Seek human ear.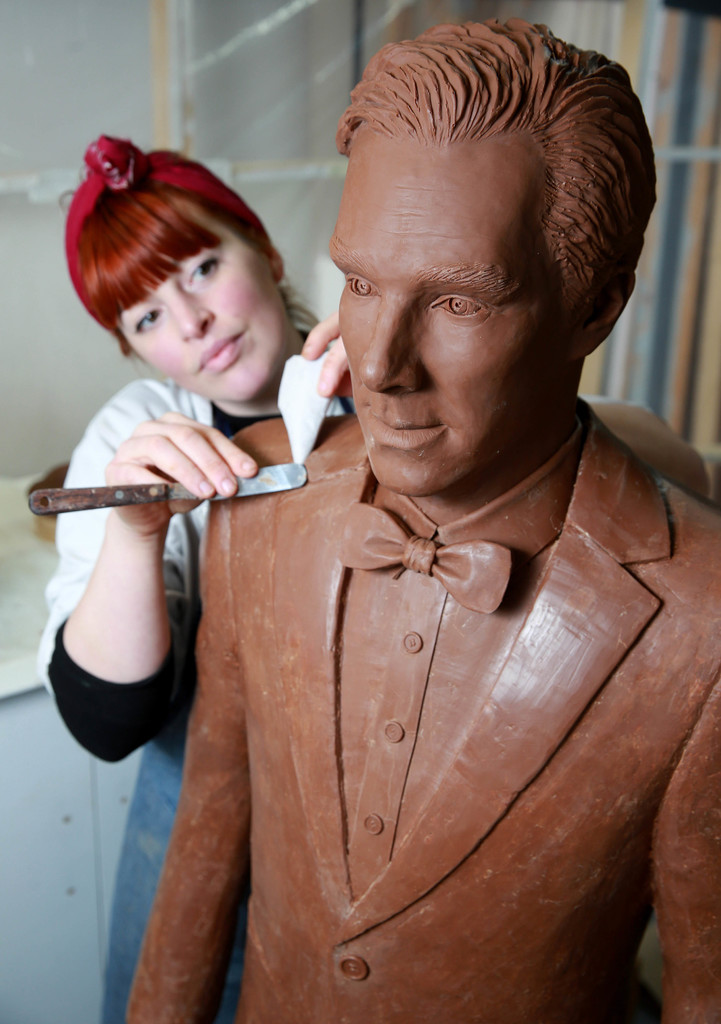
bbox=[264, 239, 286, 282].
